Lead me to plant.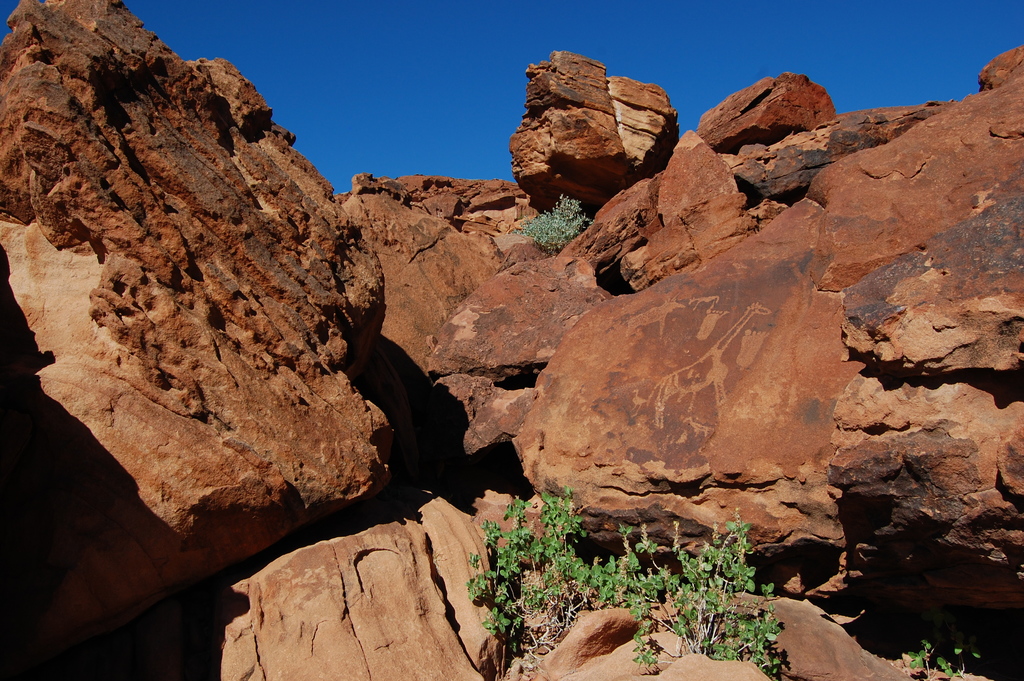
Lead to left=509, top=193, right=593, bottom=250.
